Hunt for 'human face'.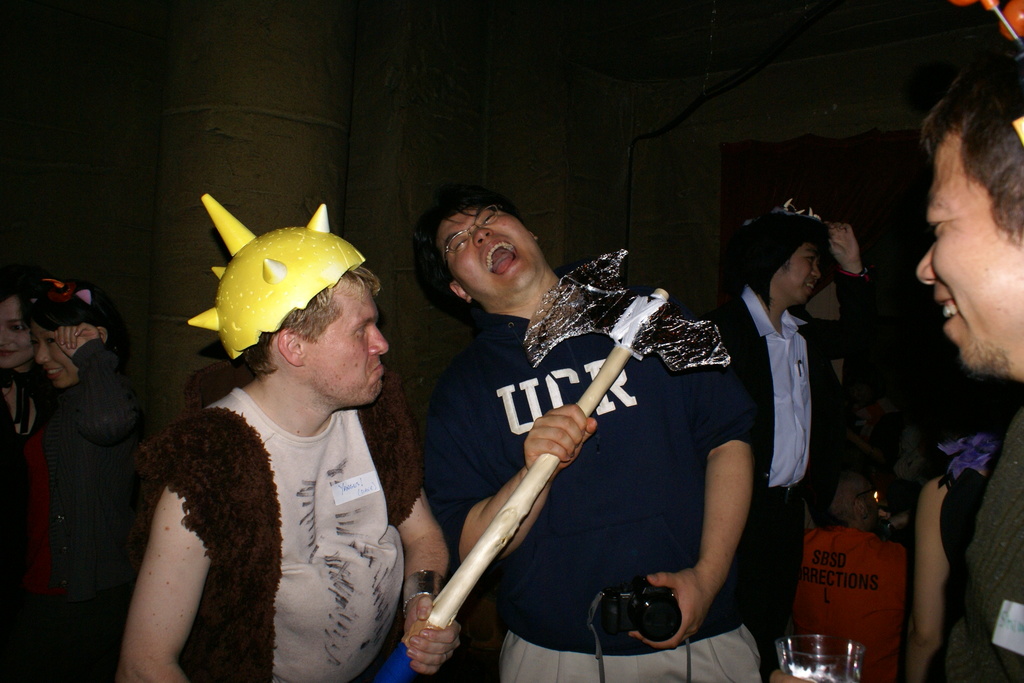
Hunted down at (29, 331, 84, 383).
